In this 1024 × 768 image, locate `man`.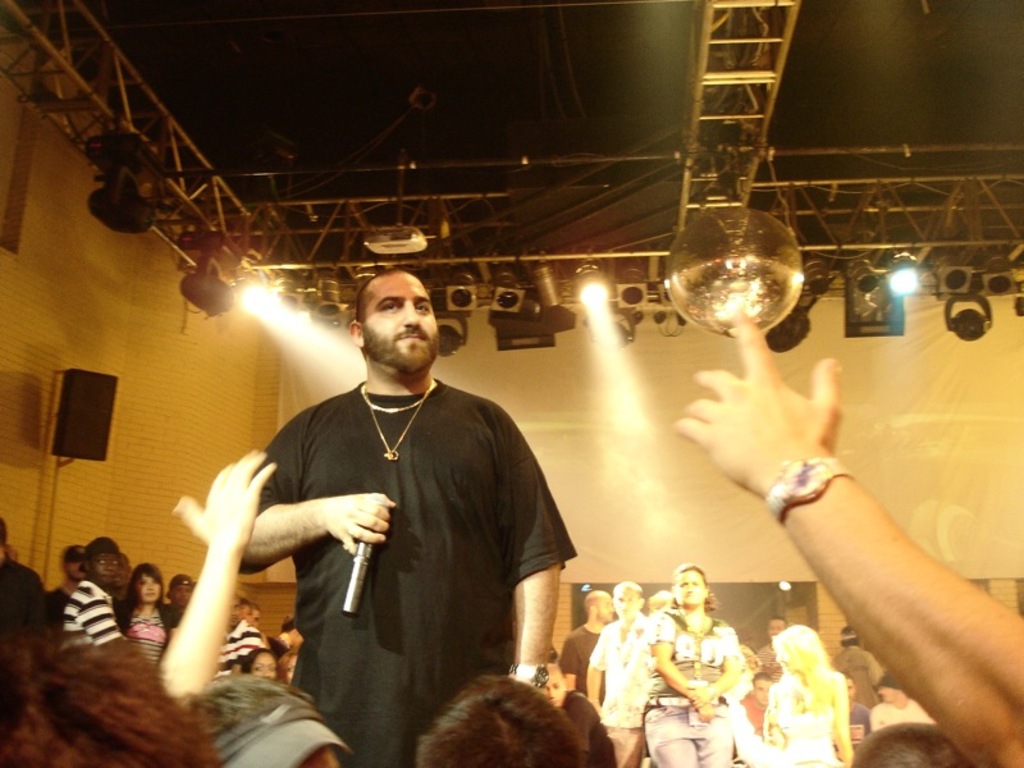
Bounding box: l=739, t=671, r=772, b=732.
